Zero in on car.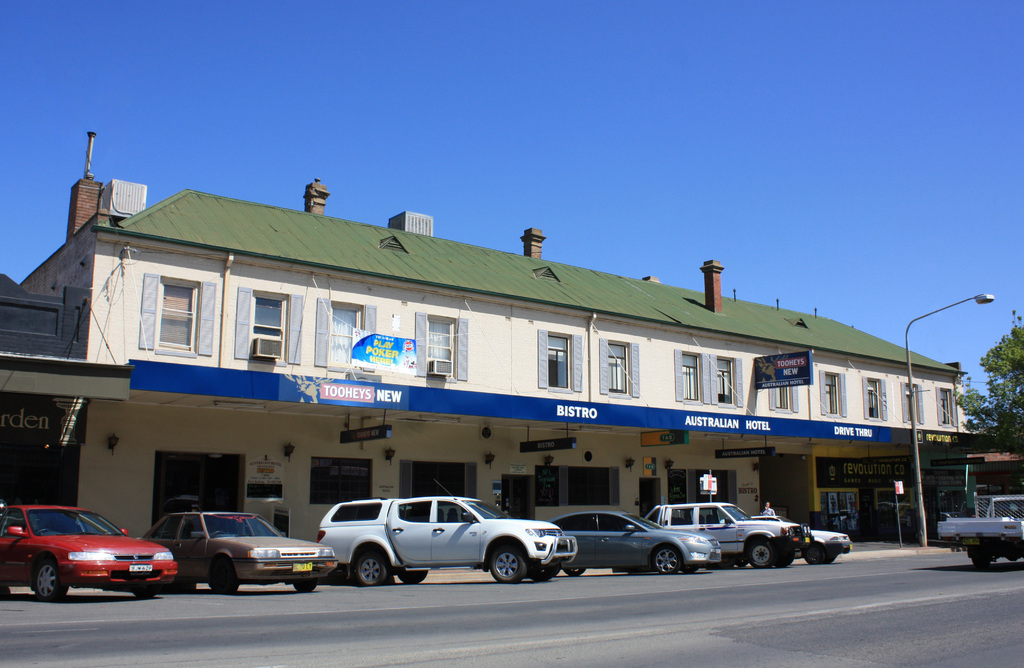
Zeroed in: region(746, 511, 856, 567).
